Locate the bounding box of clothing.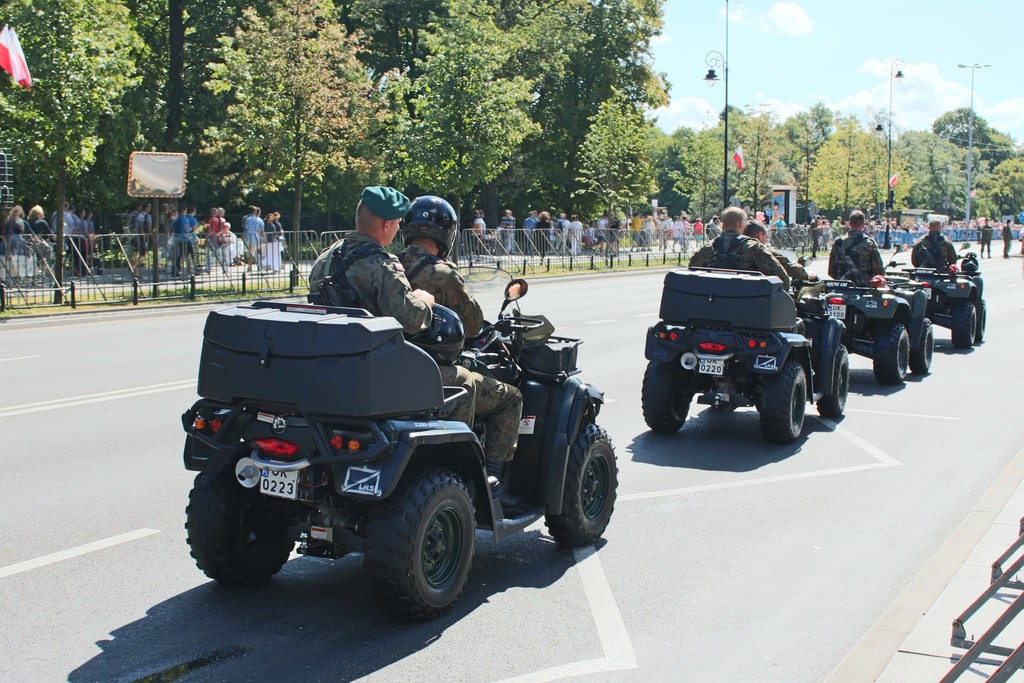
Bounding box: bbox(615, 219, 623, 243).
